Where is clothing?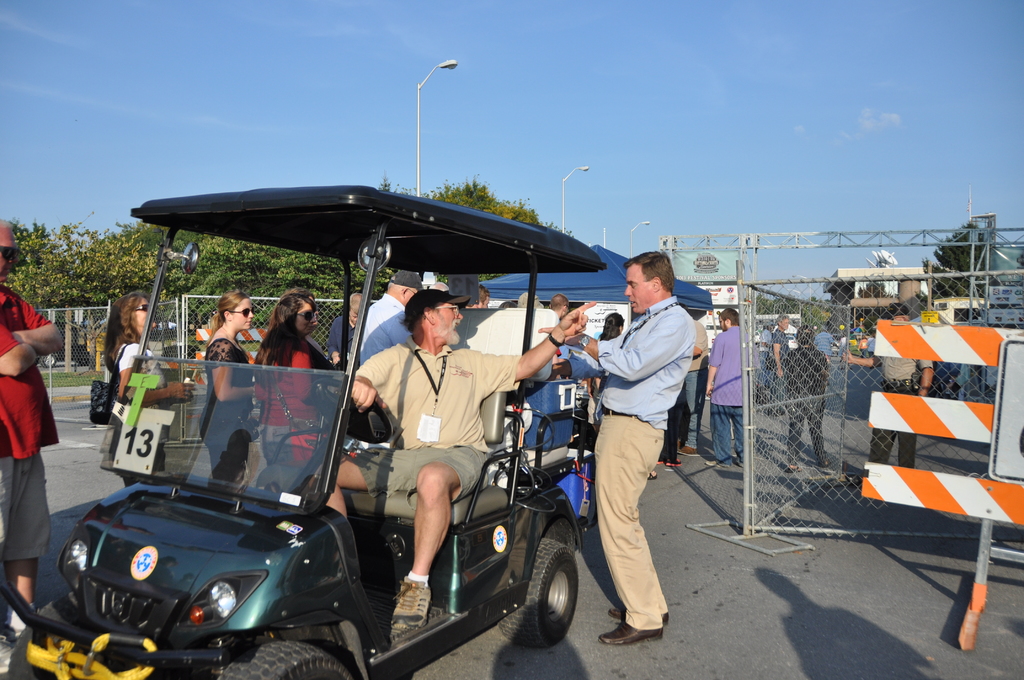
detection(681, 314, 707, 446).
